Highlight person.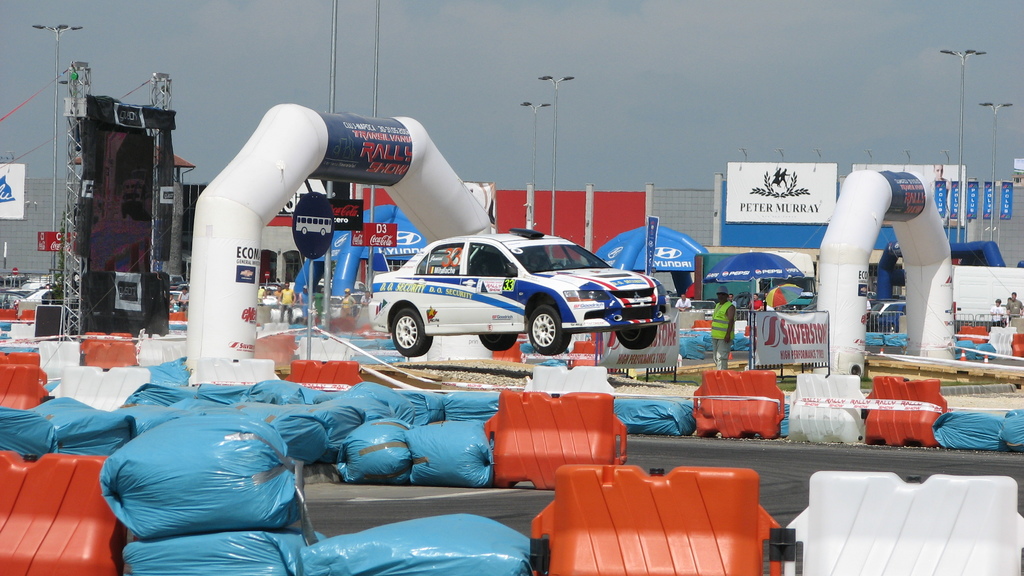
Highlighted region: bbox(279, 282, 295, 318).
